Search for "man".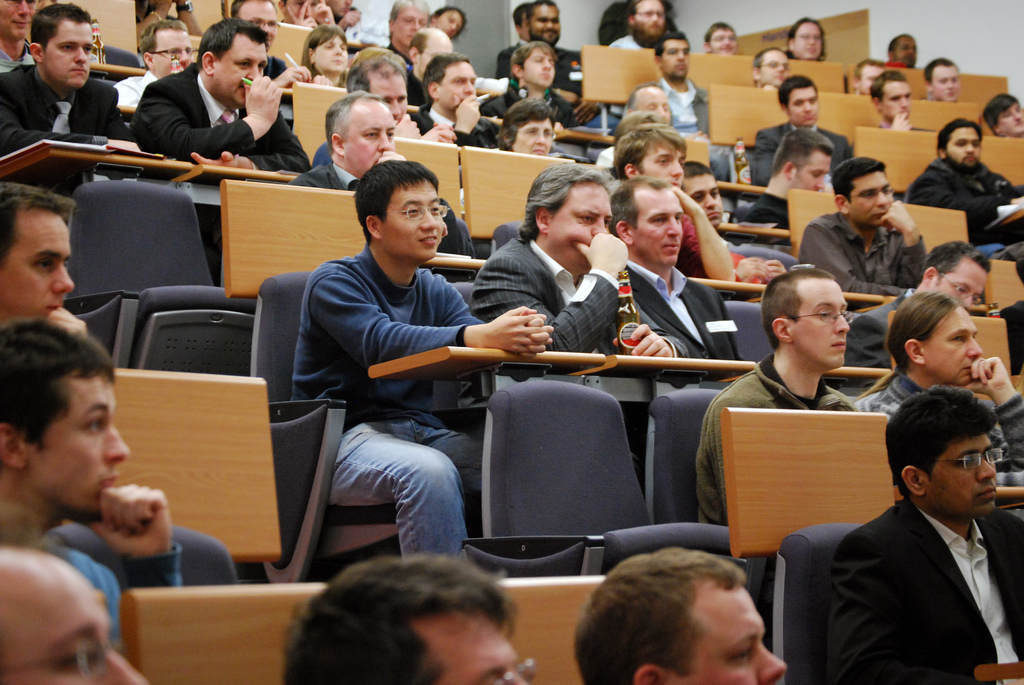
Found at bbox(439, 157, 689, 496).
